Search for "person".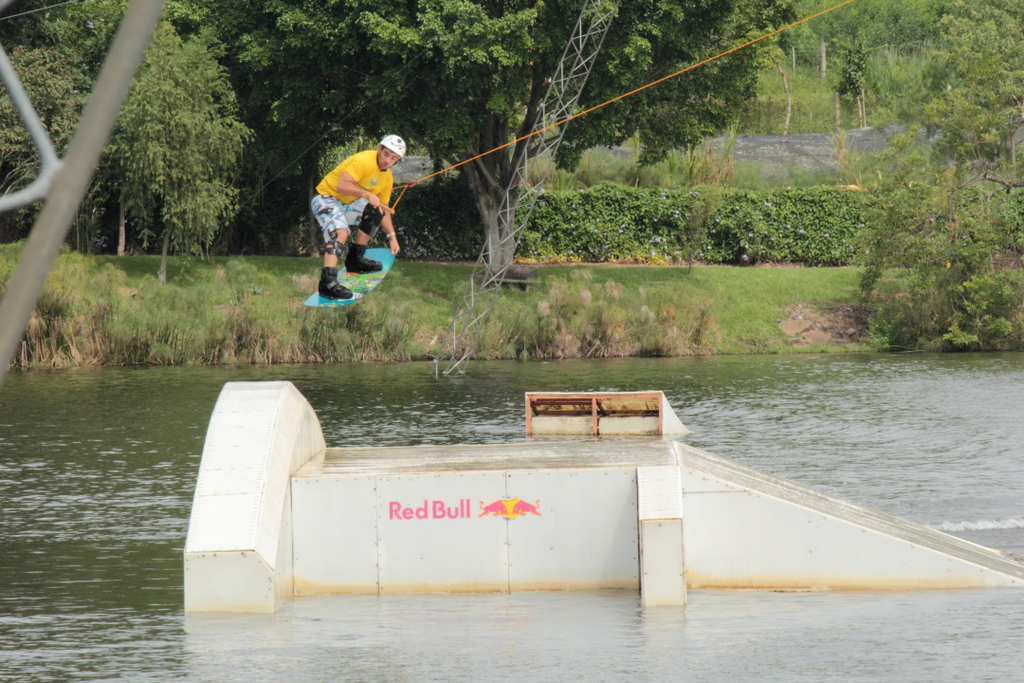
Found at Rect(307, 136, 410, 298).
